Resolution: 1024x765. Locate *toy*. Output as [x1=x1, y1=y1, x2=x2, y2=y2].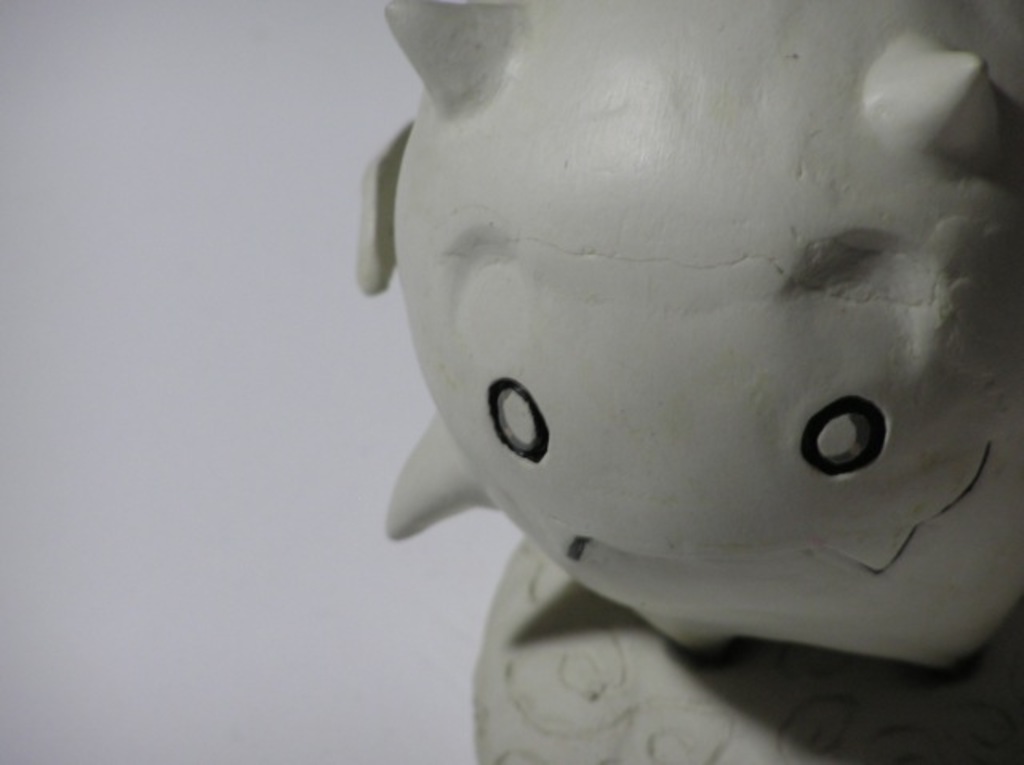
[x1=331, y1=0, x2=1022, y2=763].
